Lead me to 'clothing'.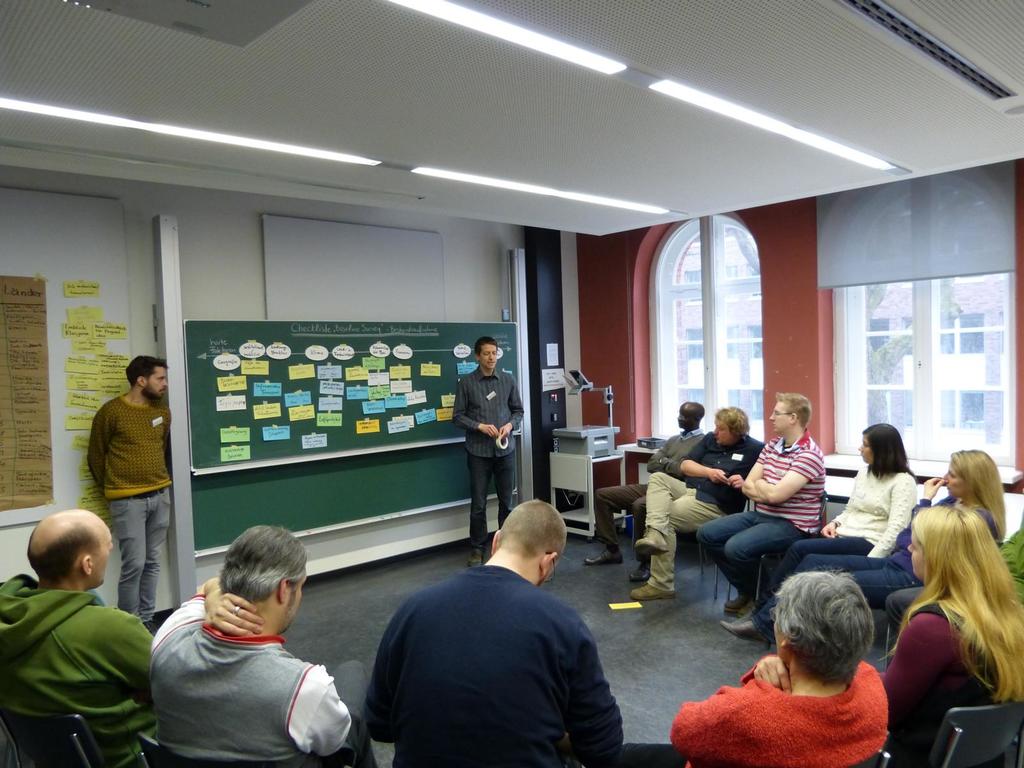
Lead to region(871, 605, 1000, 764).
